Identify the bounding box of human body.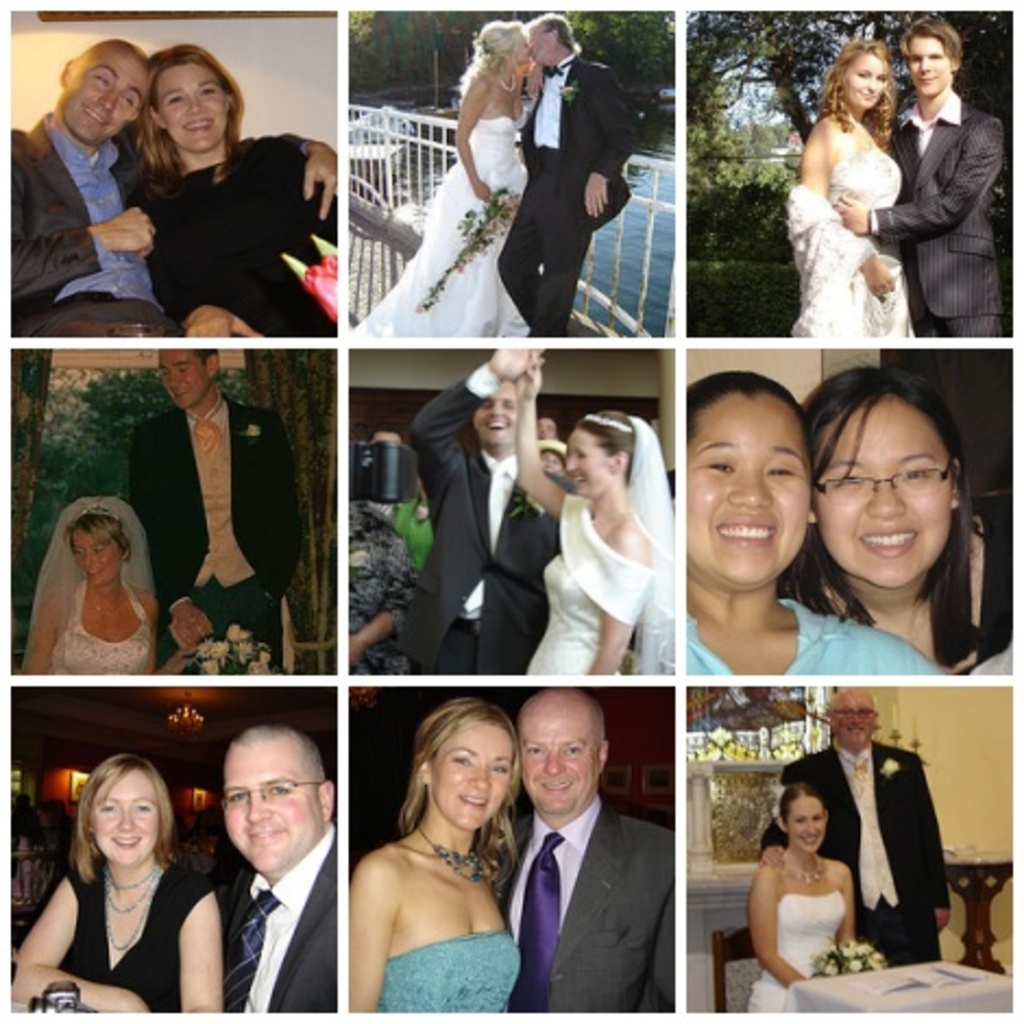
pyautogui.locateOnScreen(407, 346, 564, 671).
